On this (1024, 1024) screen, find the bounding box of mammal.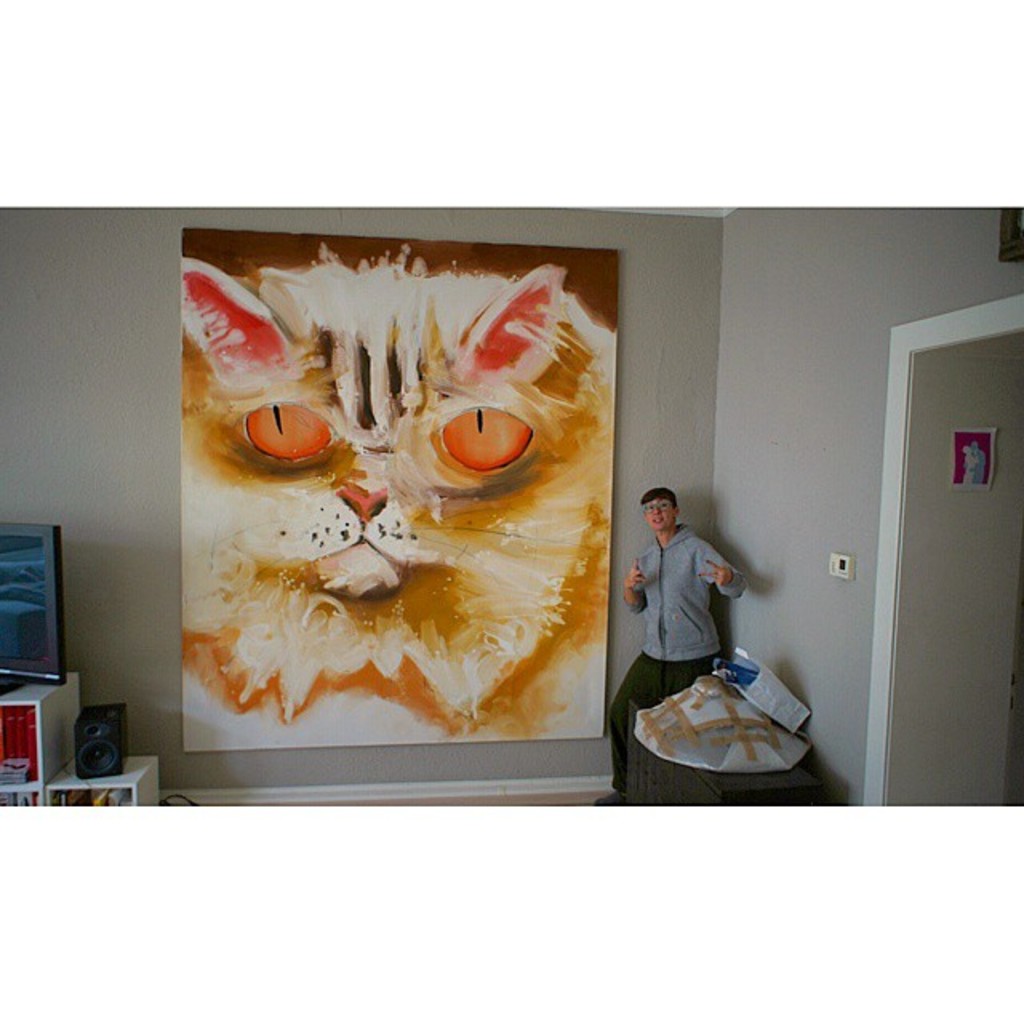
Bounding box: region(597, 482, 744, 802).
